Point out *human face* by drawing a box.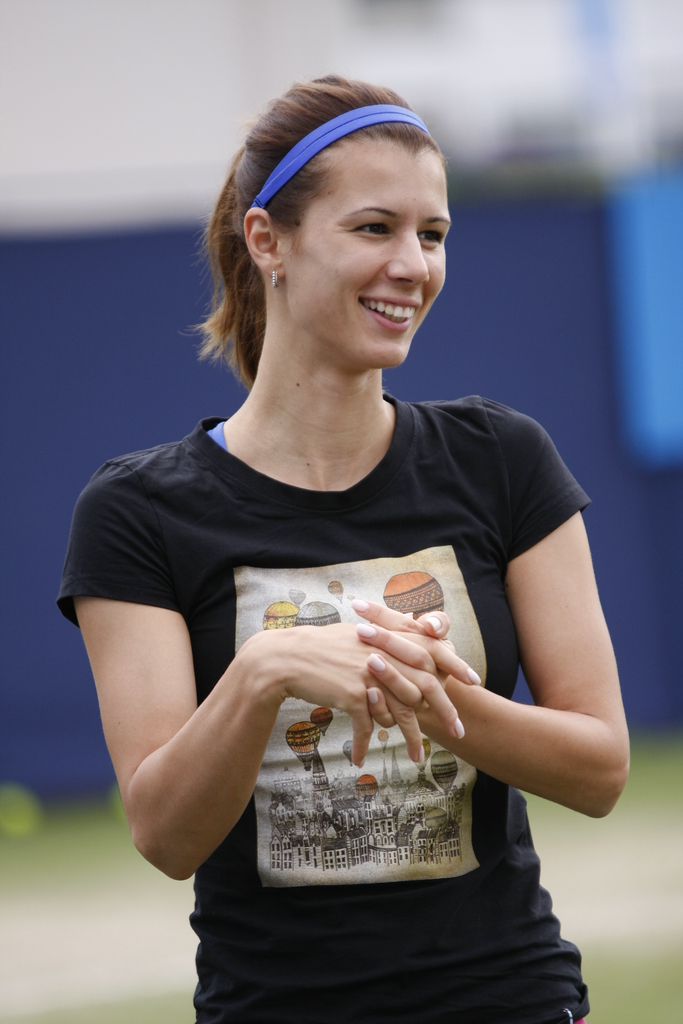
pyautogui.locateOnScreen(281, 147, 454, 370).
